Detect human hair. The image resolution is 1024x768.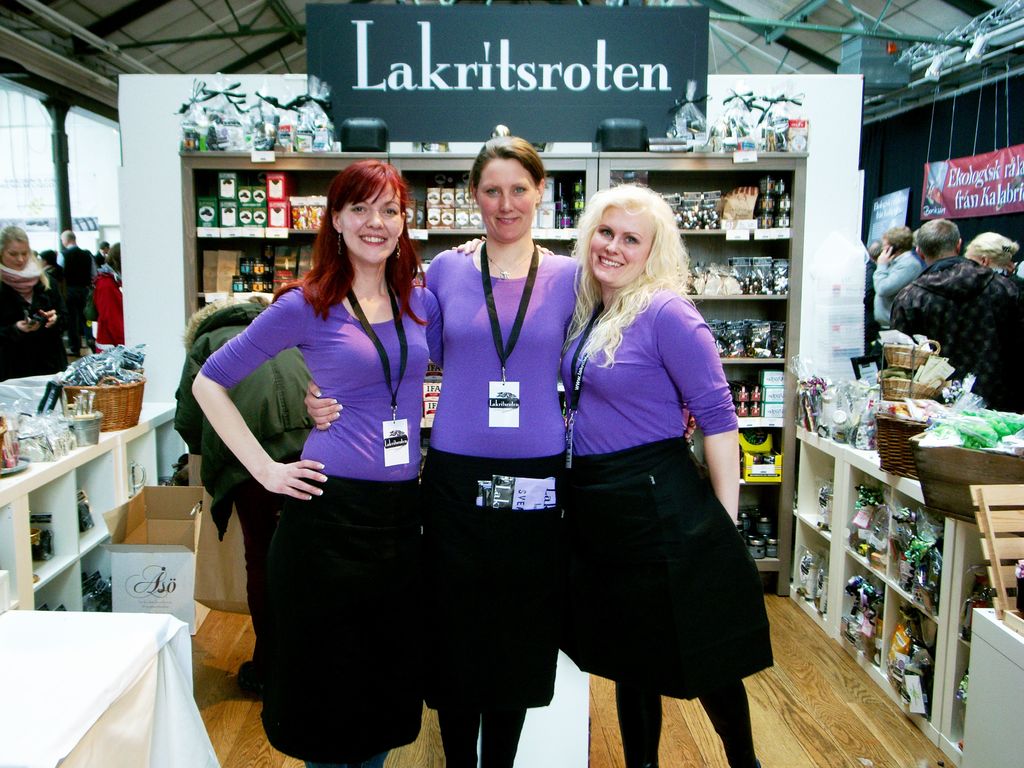
[x1=97, y1=237, x2=109, y2=252].
